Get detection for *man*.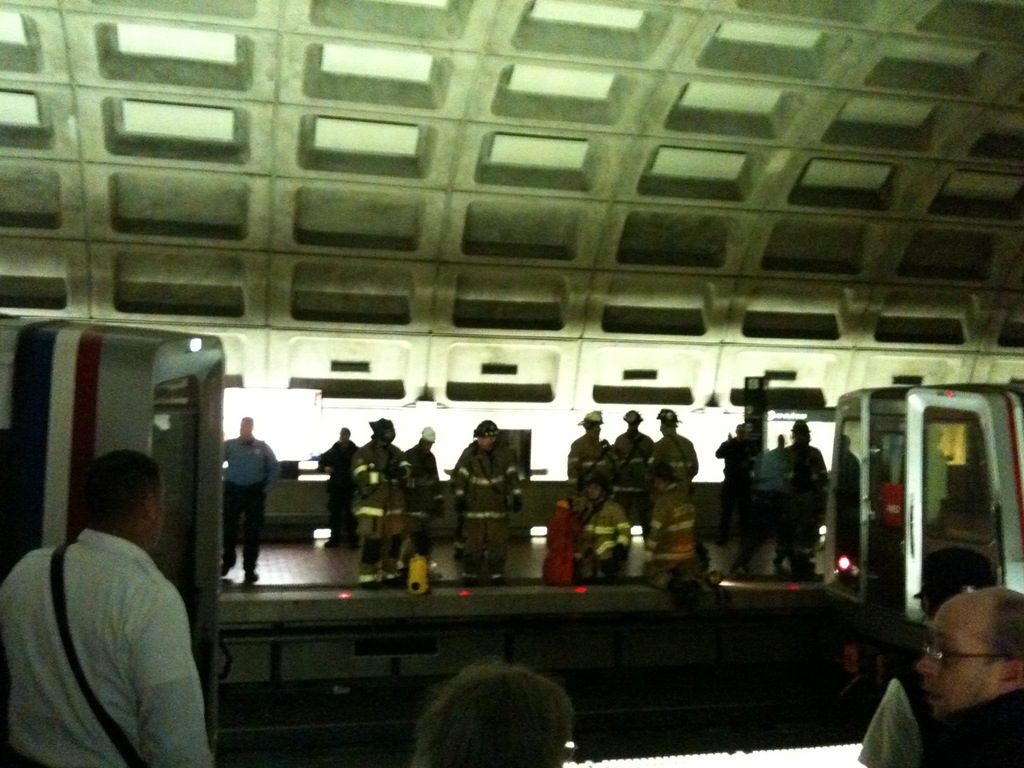
Detection: (x1=454, y1=422, x2=514, y2=586).
